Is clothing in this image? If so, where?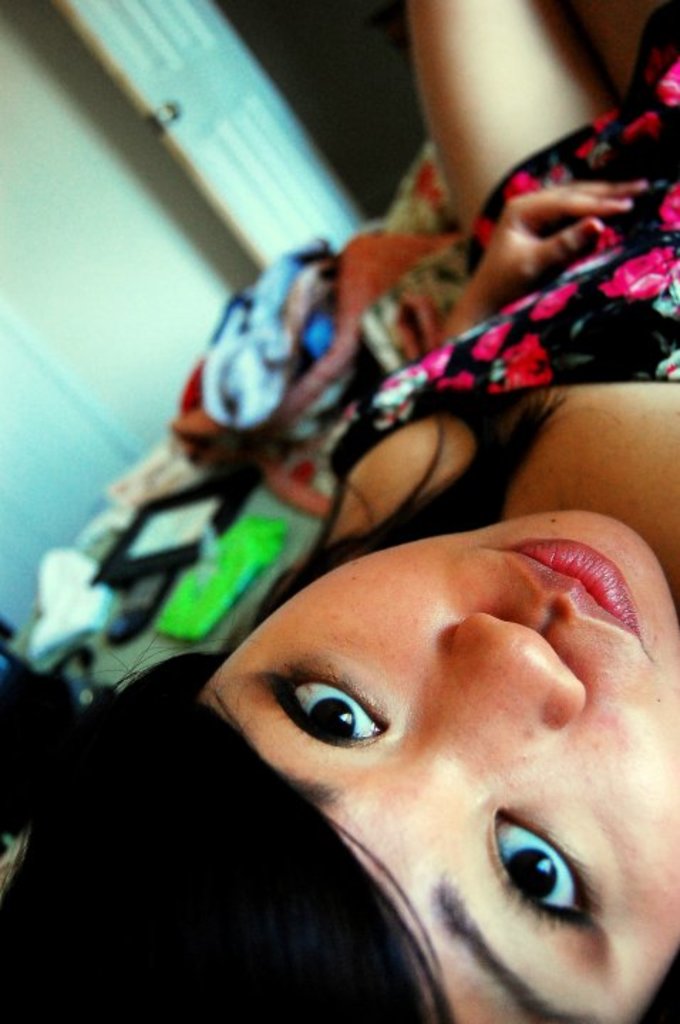
Yes, at [x1=340, y1=43, x2=679, y2=485].
